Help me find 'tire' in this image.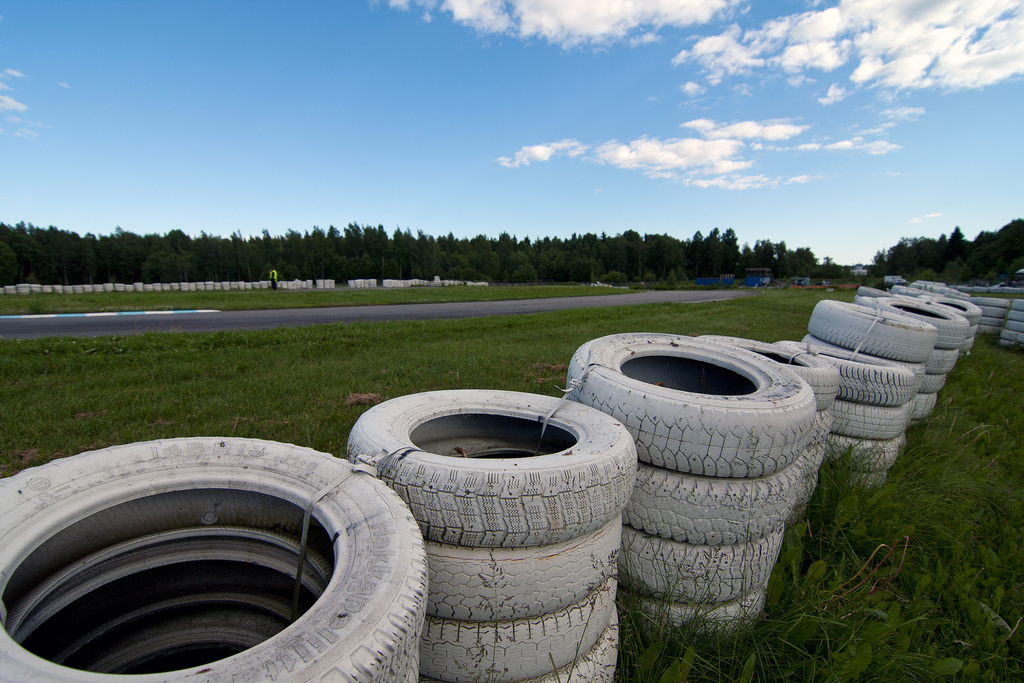
Found it: region(850, 287, 888, 304).
